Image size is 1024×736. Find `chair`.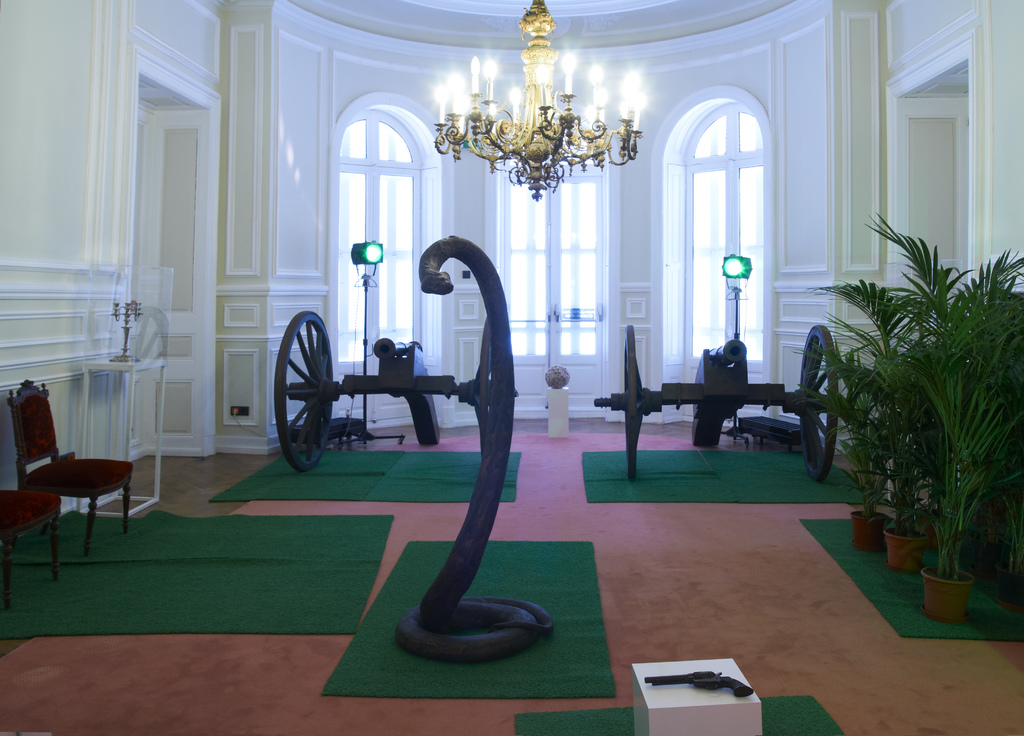
box=[0, 482, 67, 607].
